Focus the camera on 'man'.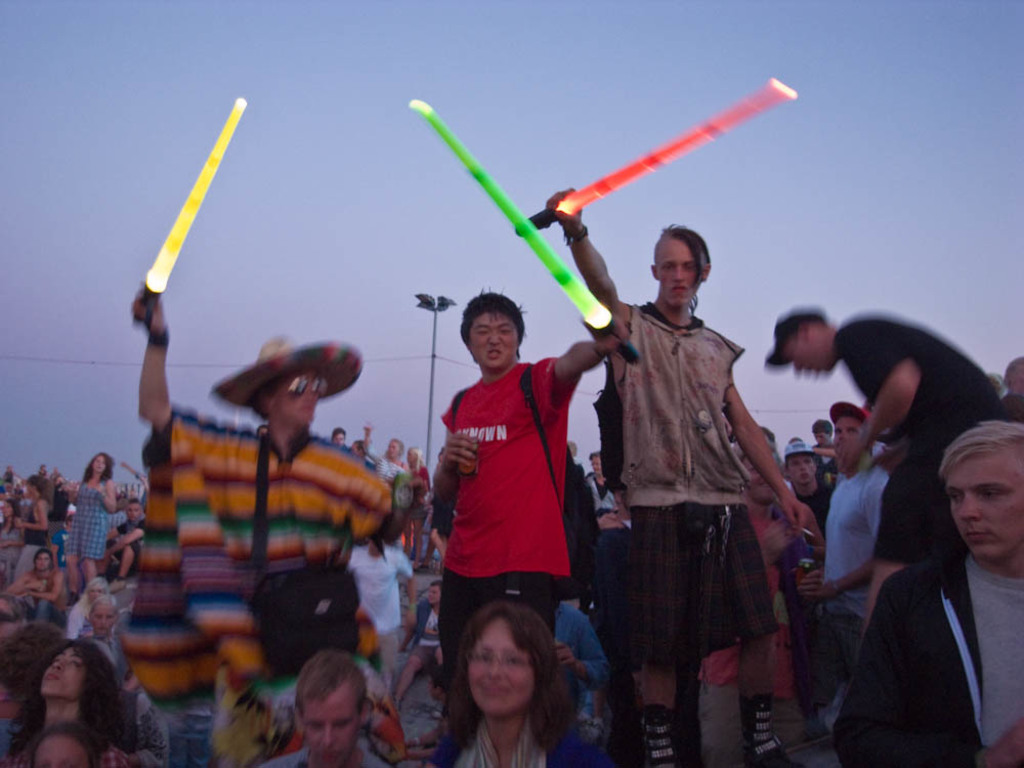
Focus region: {"x1": 258, "y1": 648, "x2": 385, "y2": 767}.
